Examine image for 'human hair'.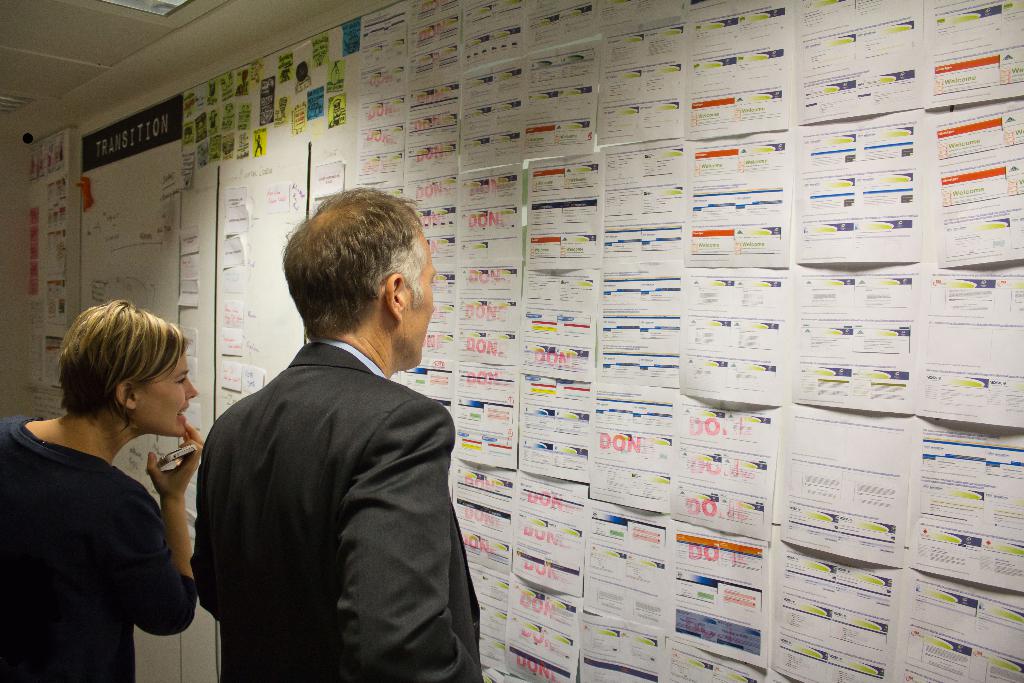
Examination result: rect(275, 186, 424, 342).
